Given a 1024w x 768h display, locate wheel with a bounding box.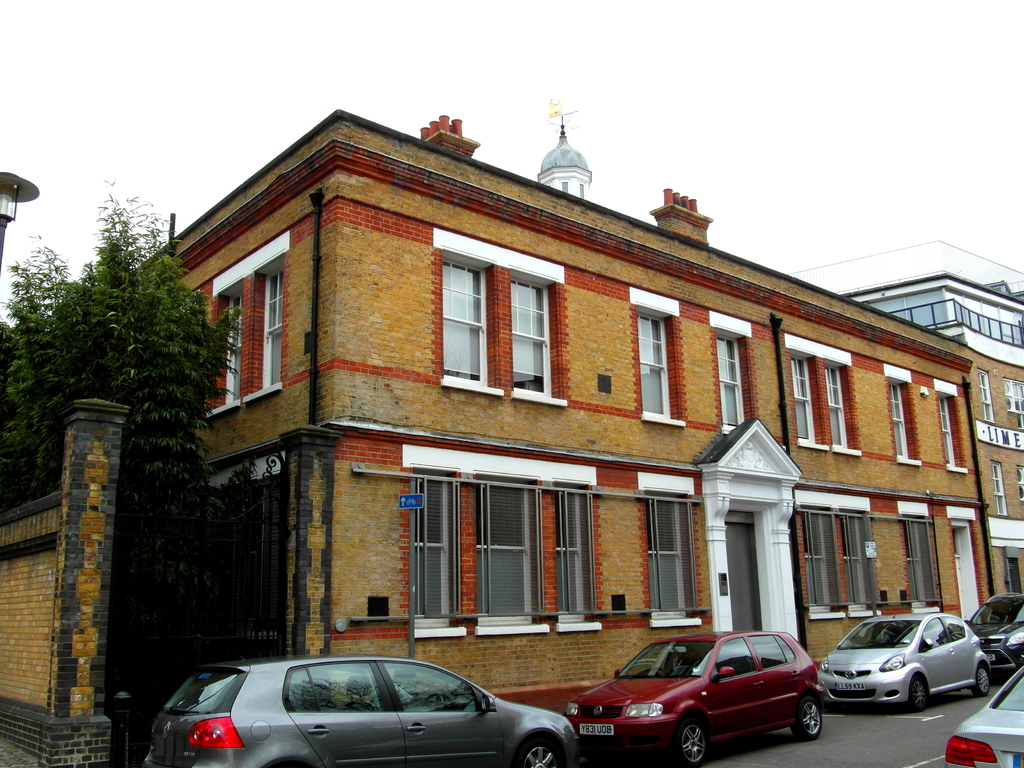
Located: 787 691 822 739.
